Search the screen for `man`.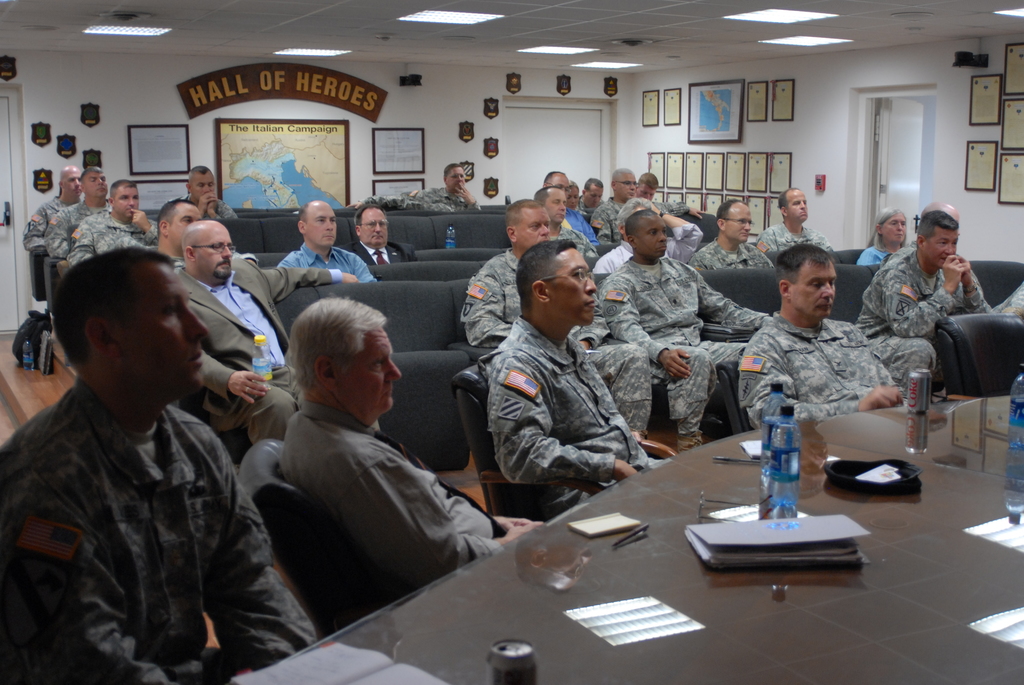
Found at <box>0,246,335,684</box>.
